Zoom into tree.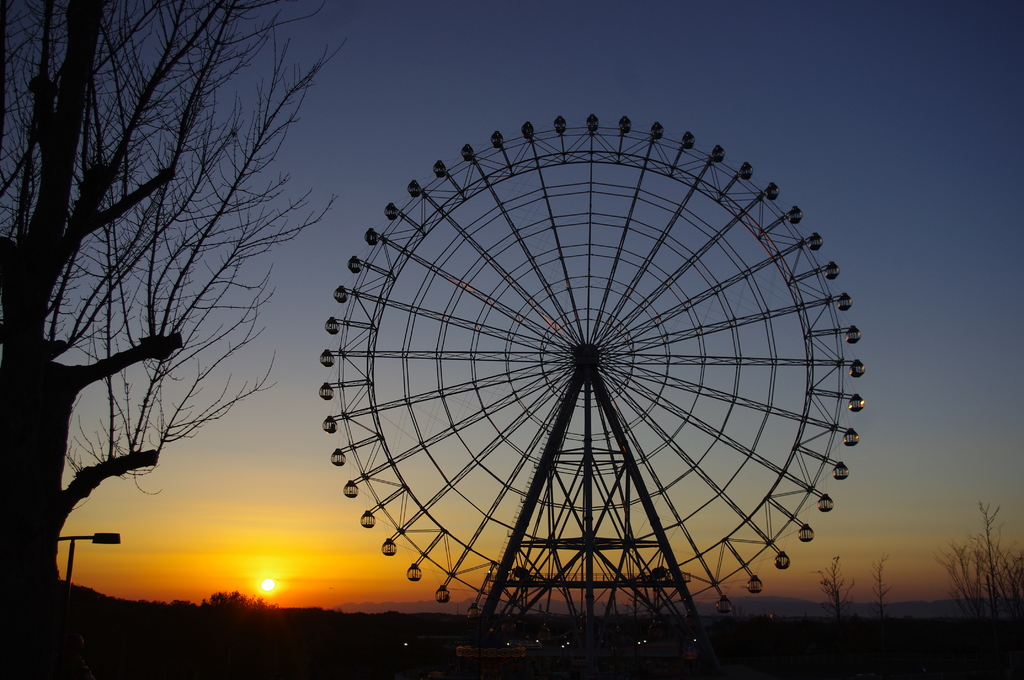
Zoom target: {"left": 812, "top": 553, "right": 851, "bottom": 626}.
